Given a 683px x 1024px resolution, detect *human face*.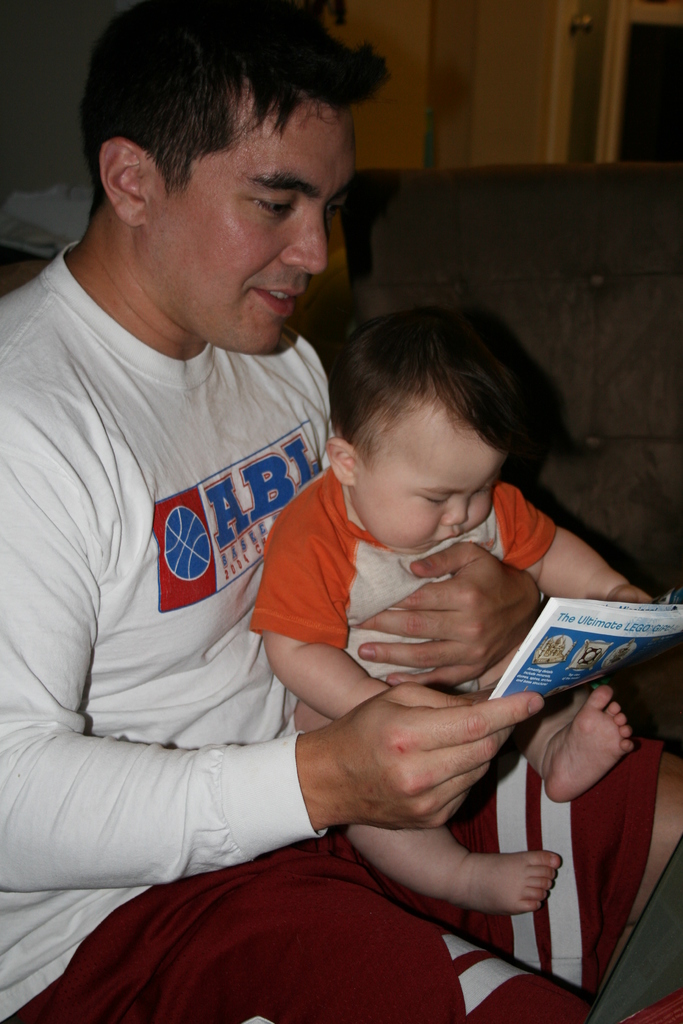
detection(138, 77, 367, 352).
